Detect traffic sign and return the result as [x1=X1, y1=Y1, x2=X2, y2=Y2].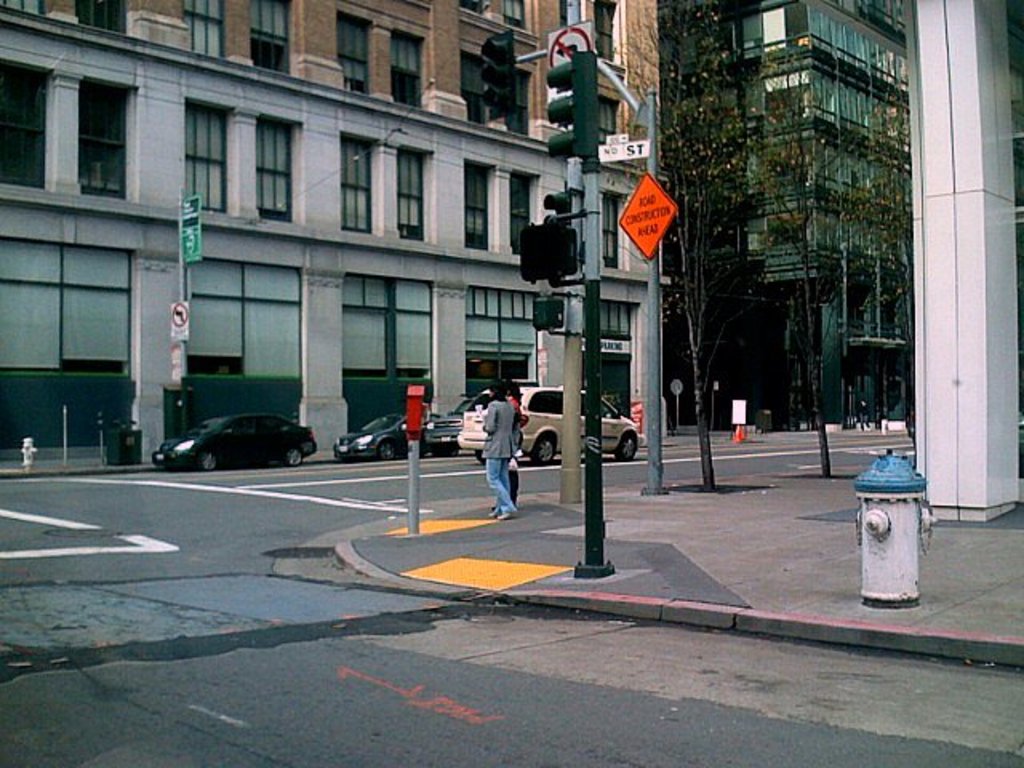
[x1=544, y1=58, x2=597, y2=166].
